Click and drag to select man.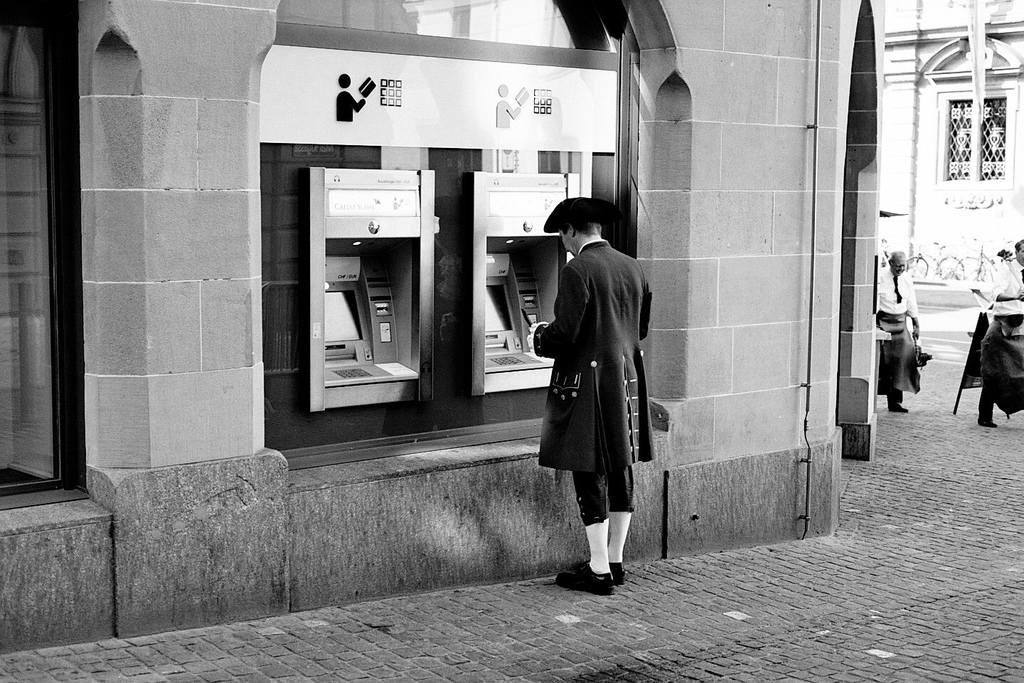
Selection: BBox(978, 238, 1023, 425).
